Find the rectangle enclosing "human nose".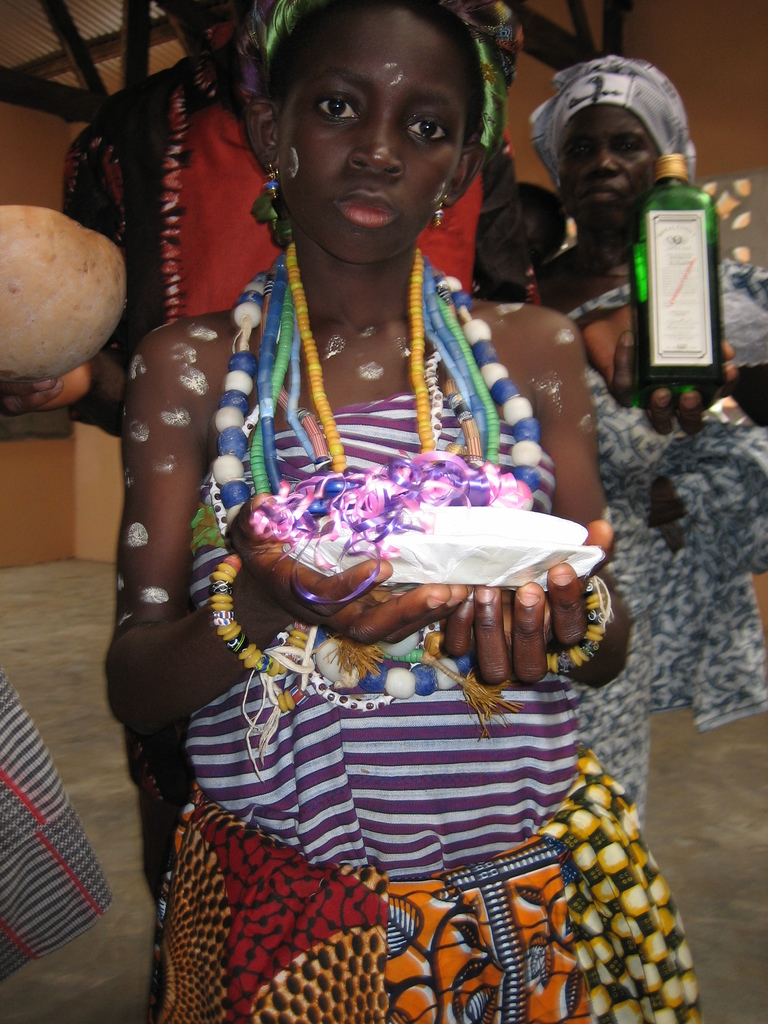
(x1=588, y1=140, x2=621, y2=182).
